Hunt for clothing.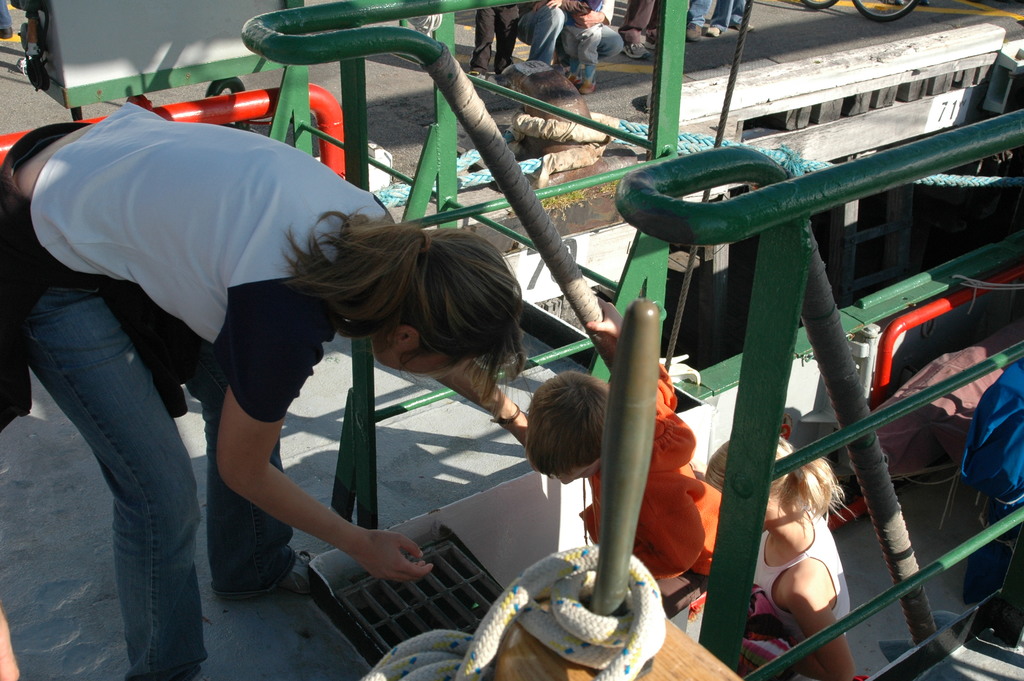
Hunted down at select_region(751, 495, 855, 644).
